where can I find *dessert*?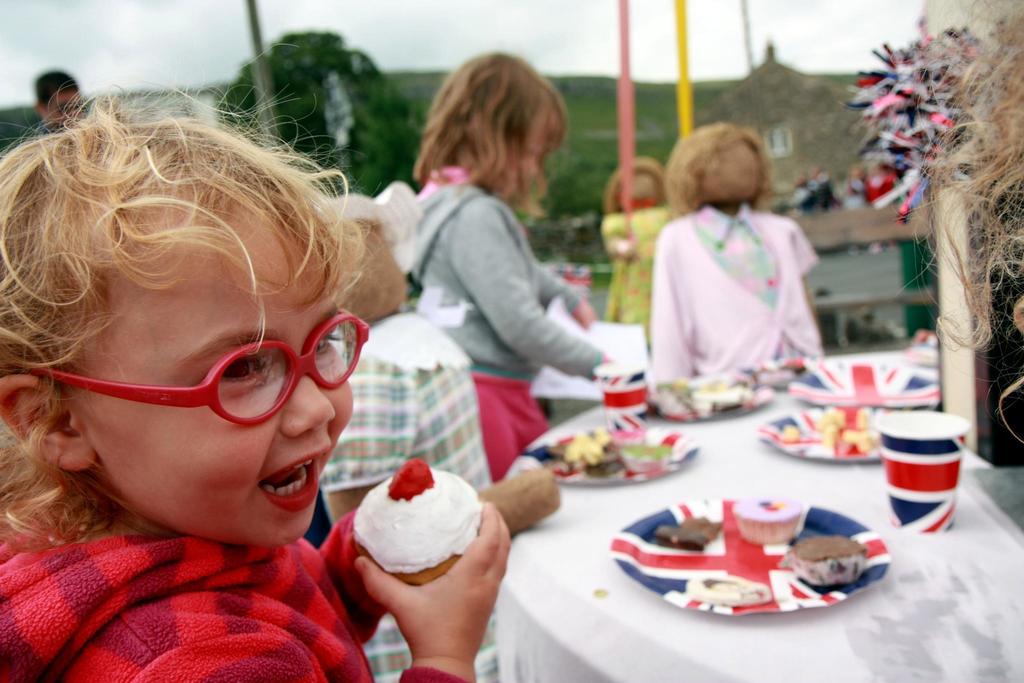
You can find it at 323,471,491,605.
